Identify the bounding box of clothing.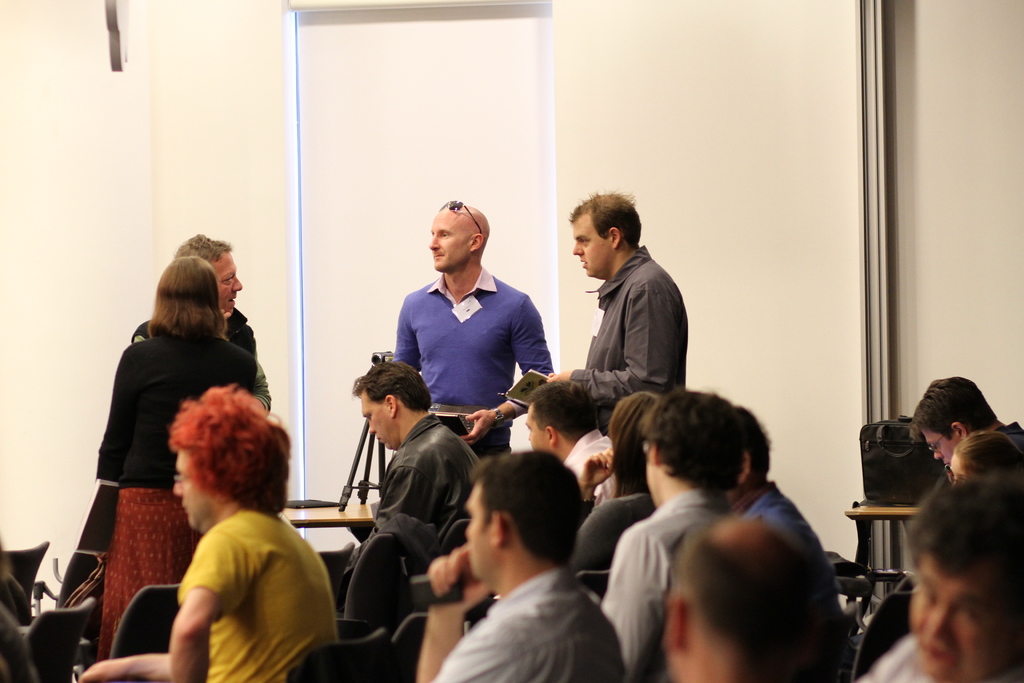
<box>131,309,273,413</box>.
